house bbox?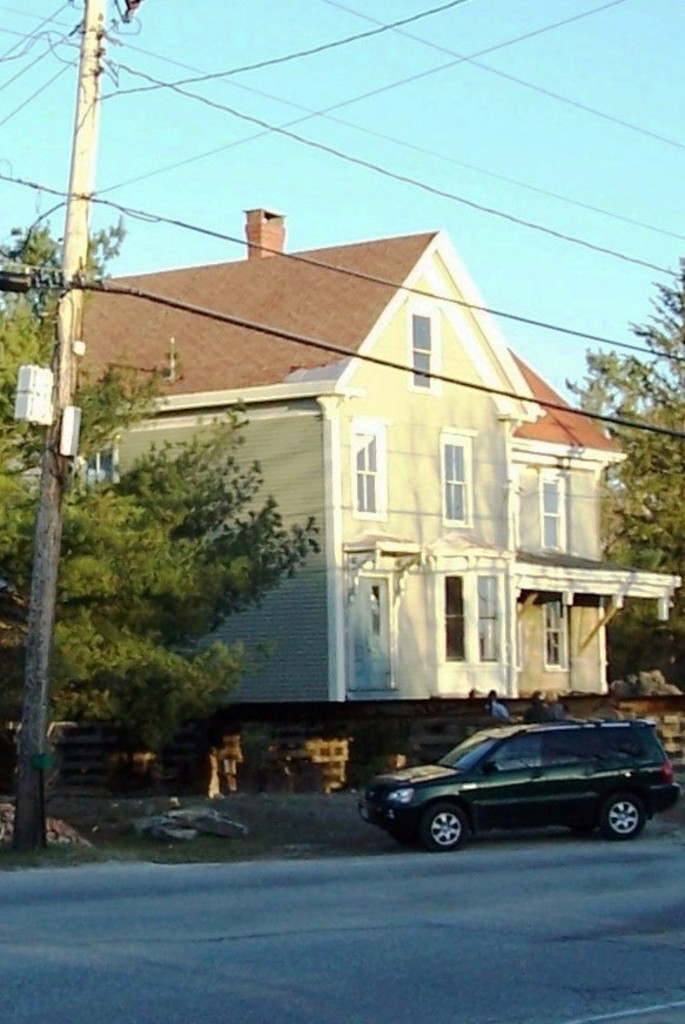
<bbox>75, 202, 679, 705</bbox>
